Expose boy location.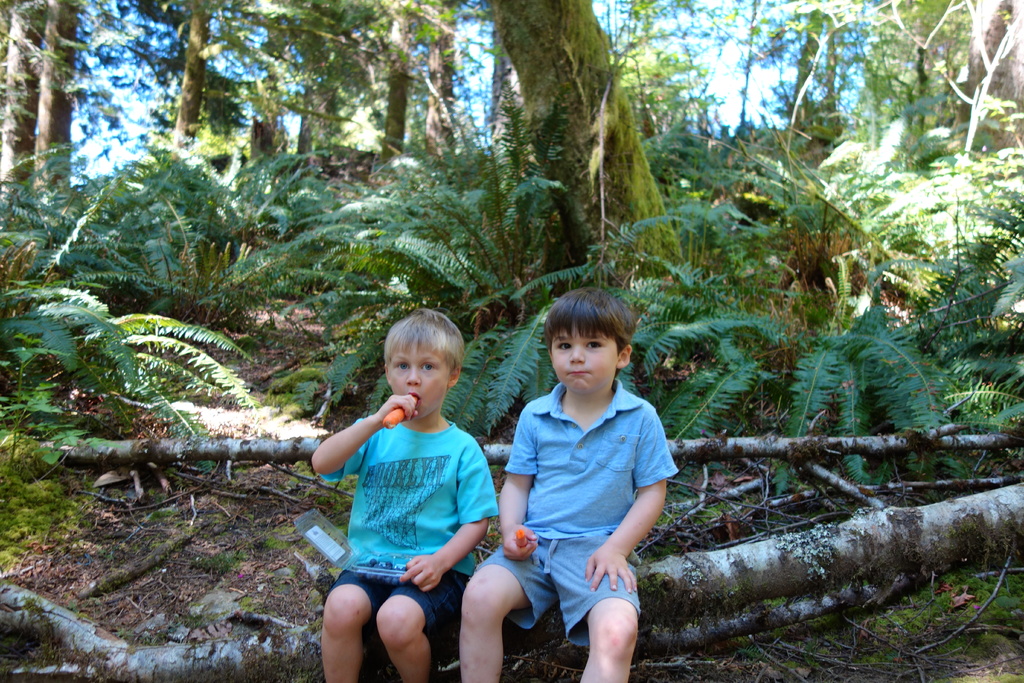
Exposed at detection(458, 288, 675, 682).
